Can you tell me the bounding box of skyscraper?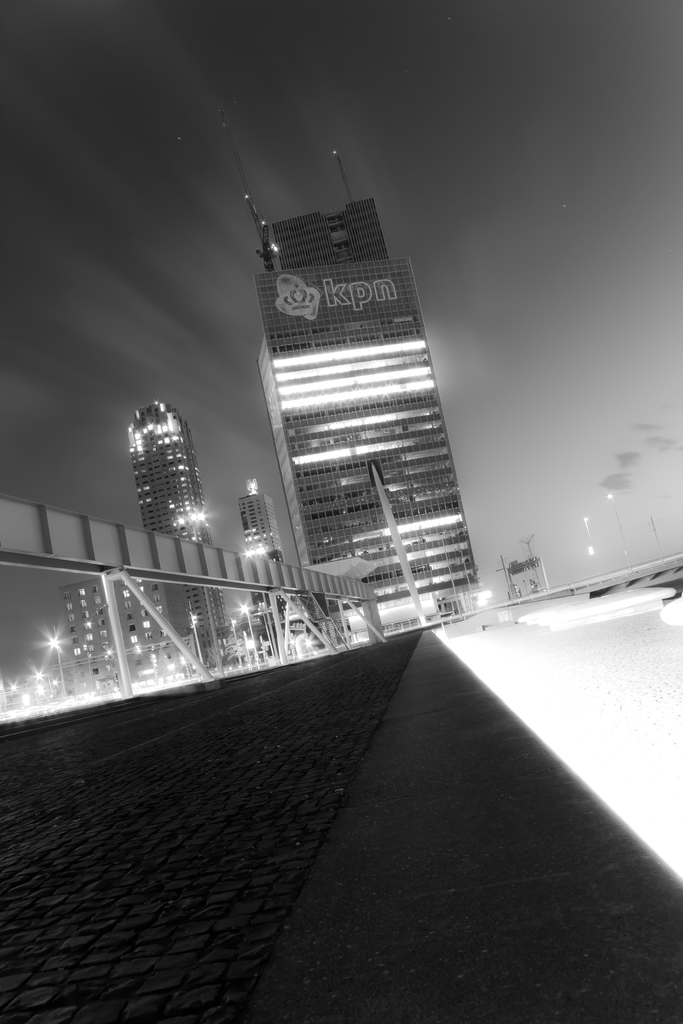
[128, 404, 231, 666].
